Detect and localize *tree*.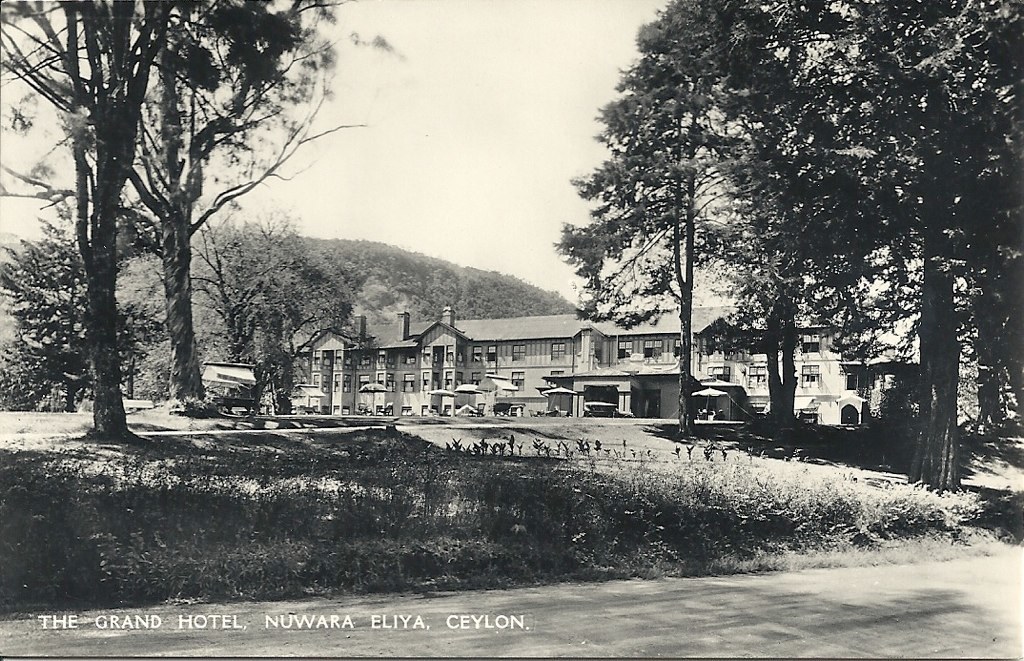
Localized at (0,225,112,411).
